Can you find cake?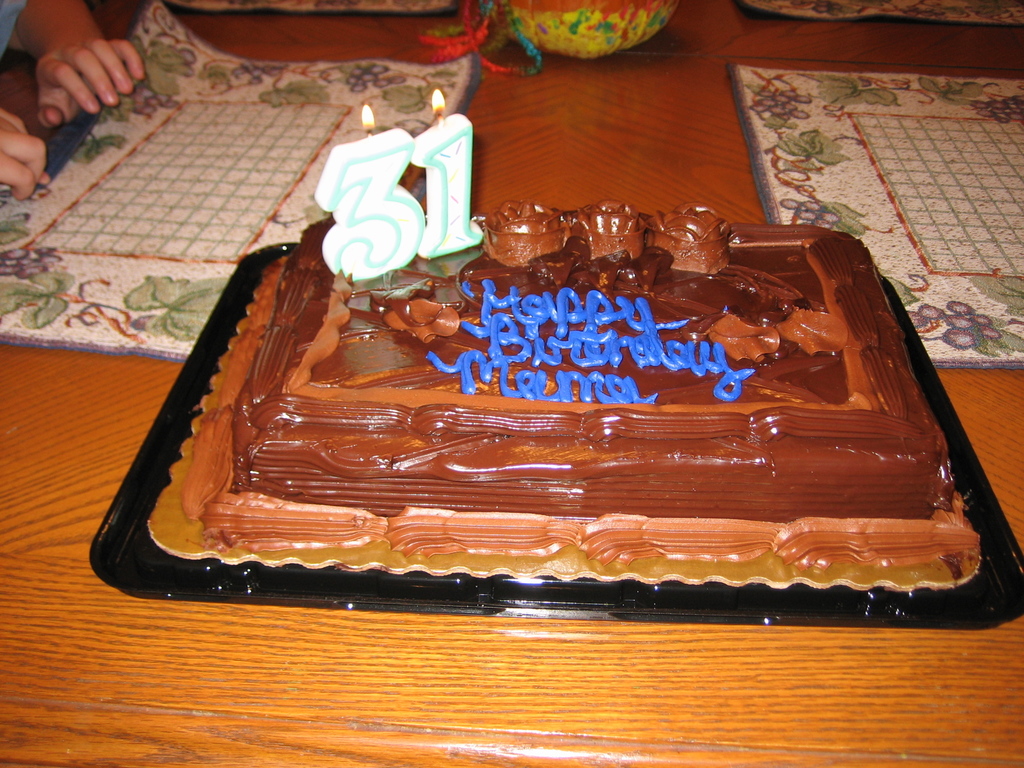
Yes, bounding box: 184 198 981 567.
